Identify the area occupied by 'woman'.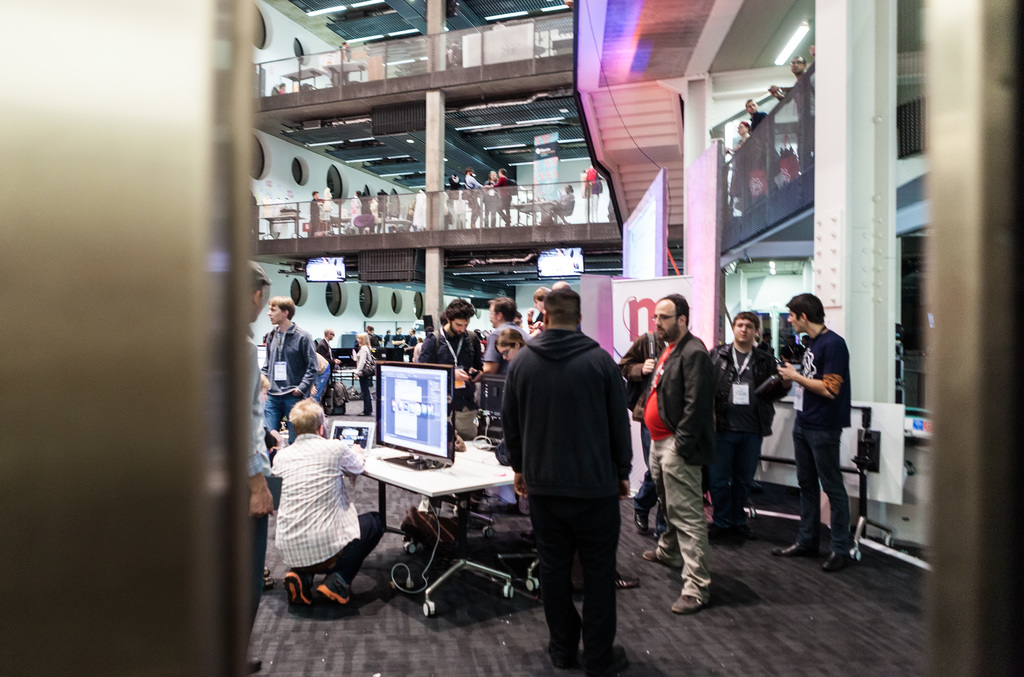
Area: 492 327 527 378.
